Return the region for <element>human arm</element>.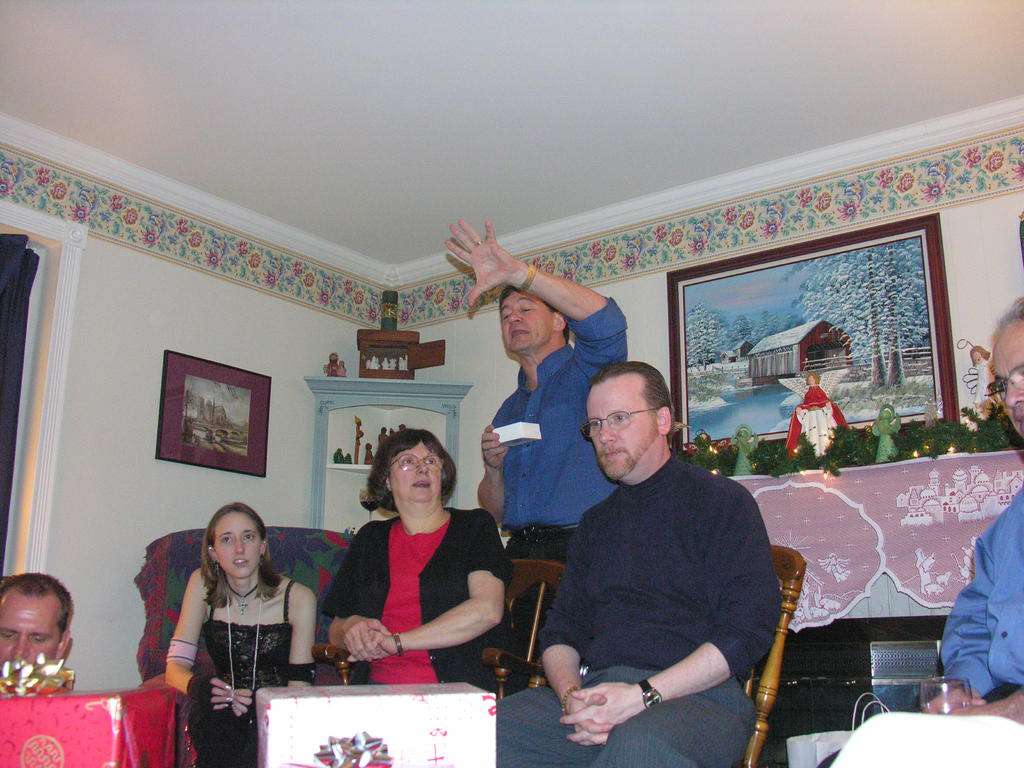
[x1=476, y1=399, x2=510, y2=521].
